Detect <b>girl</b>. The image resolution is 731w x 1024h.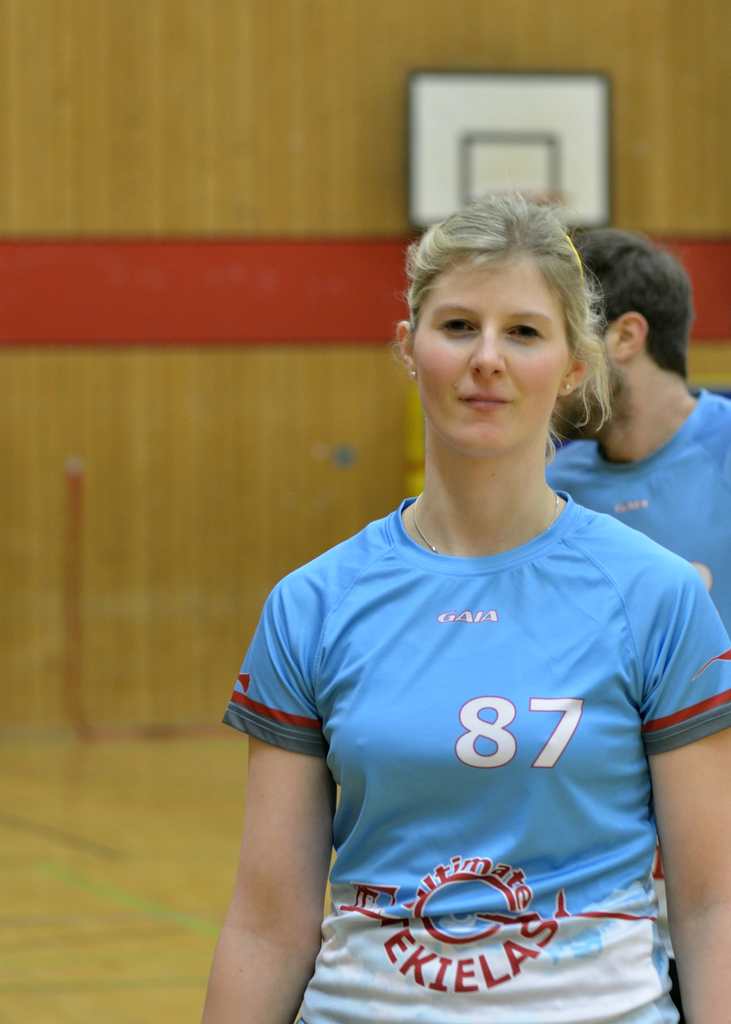
bbox(195, 181, 729, 1023).
